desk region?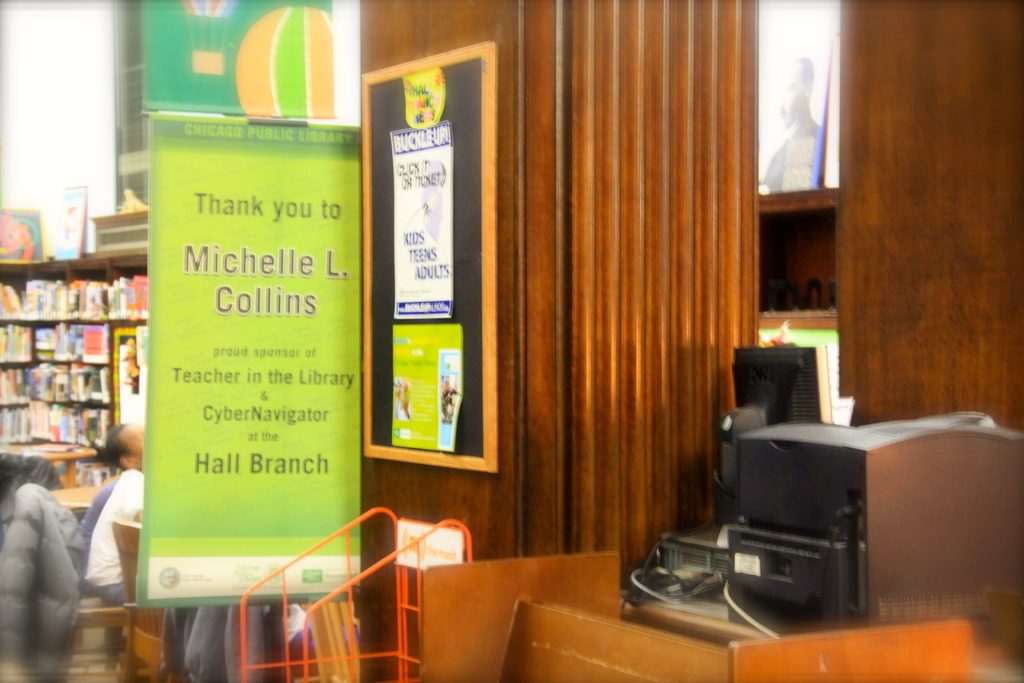
detection(3, 443, 93, 488)
